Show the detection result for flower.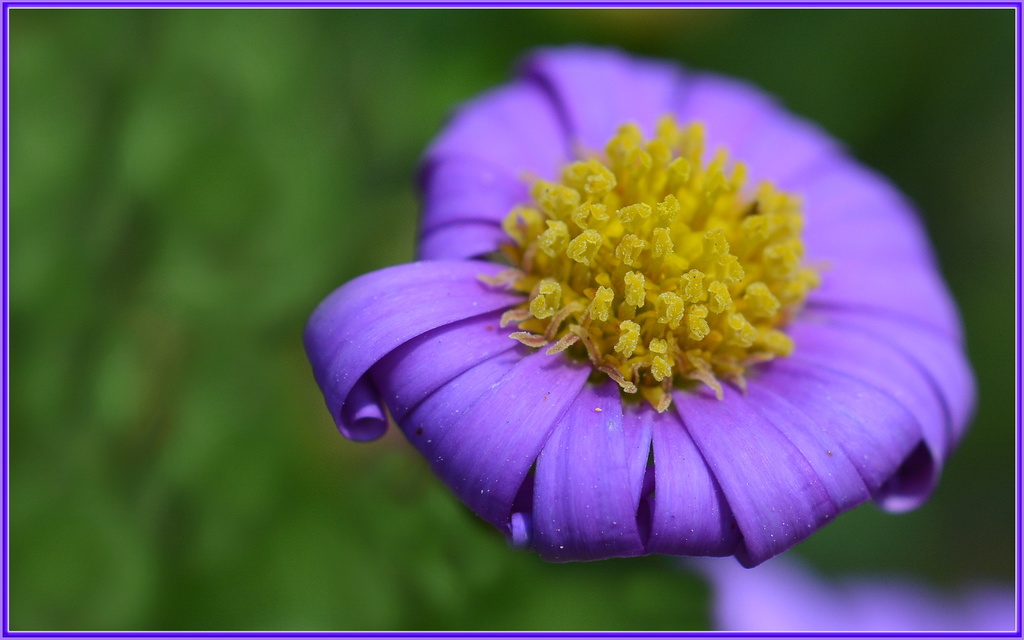
[682,552,1016,634].
